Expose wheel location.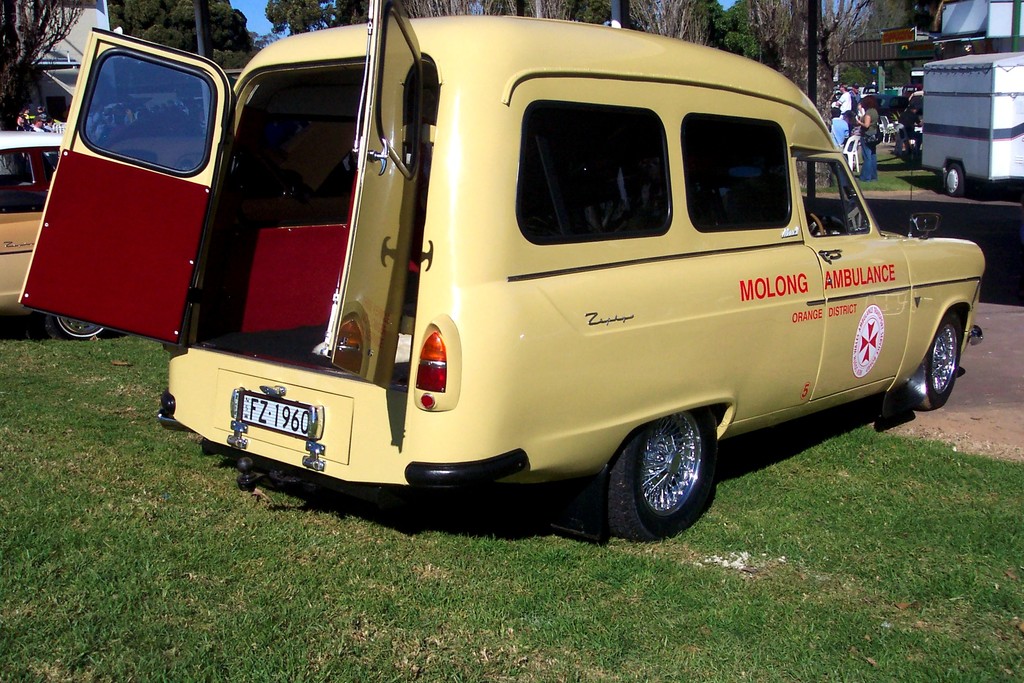
Exposed at region(47, 319, 102, 347).
